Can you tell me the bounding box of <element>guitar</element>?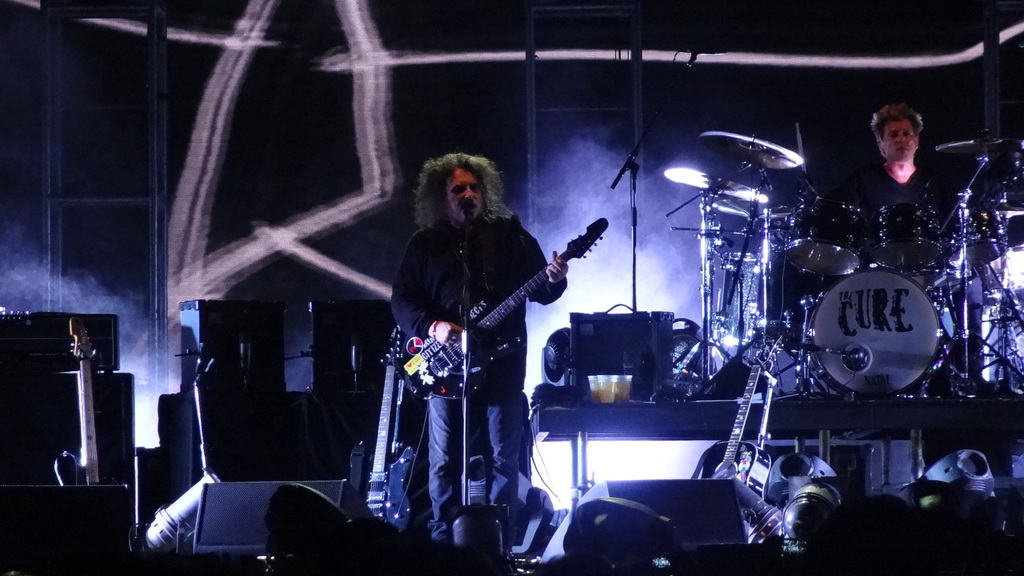
(703,358,779,525).
